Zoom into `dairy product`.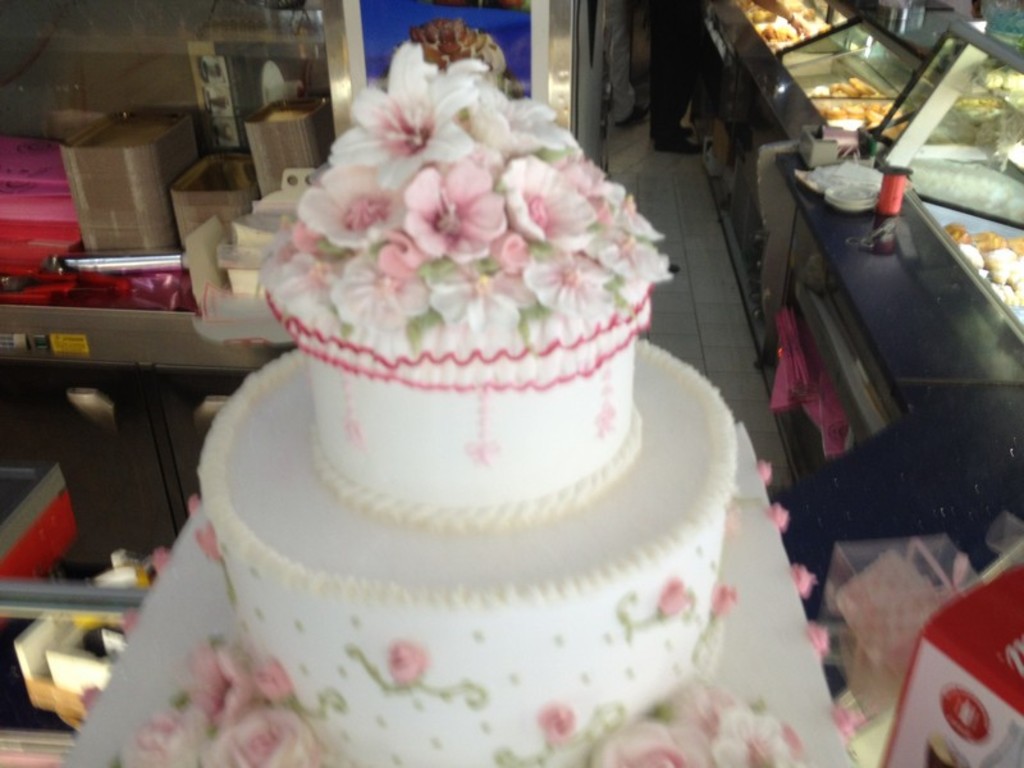
Zoom target: region(193, 40, 744, 767).
